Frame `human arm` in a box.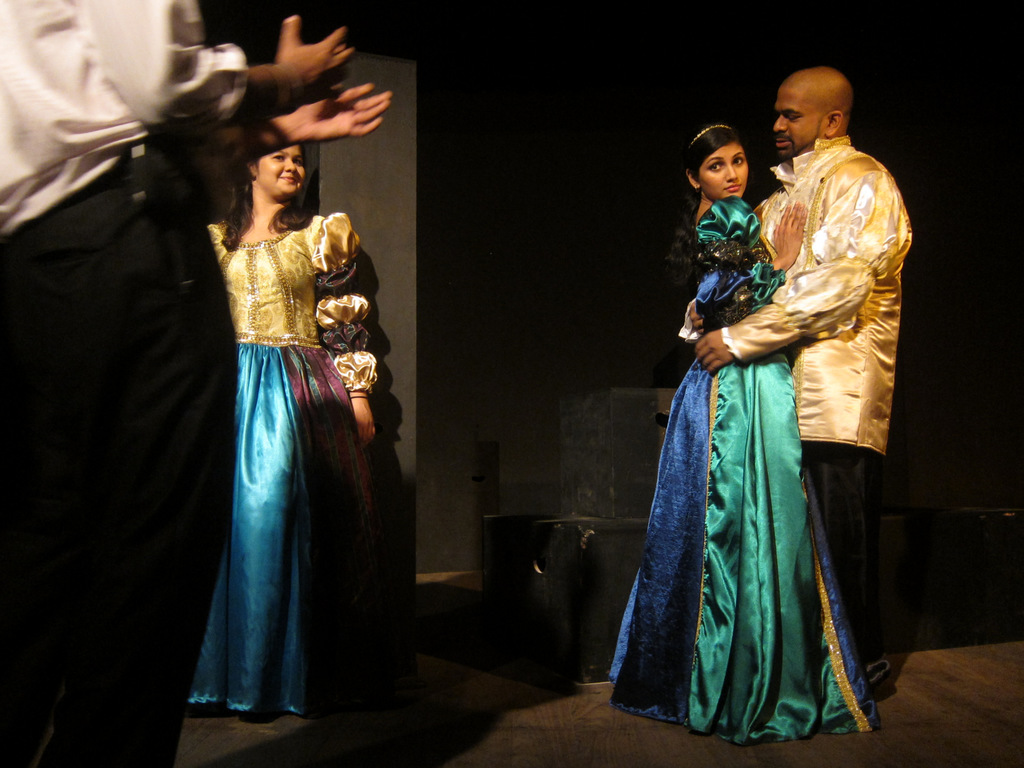
x1=745, y1=188, x2=792, y2=249.
